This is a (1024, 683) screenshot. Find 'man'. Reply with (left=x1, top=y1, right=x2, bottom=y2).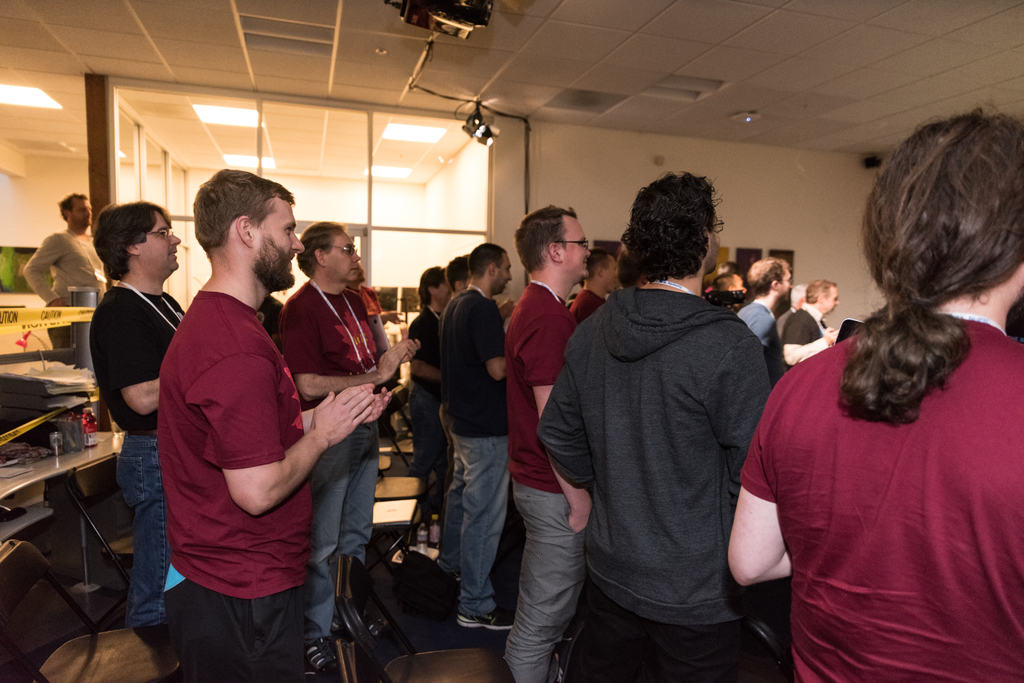
(left=135, top=171, right=330, bottom=665).
